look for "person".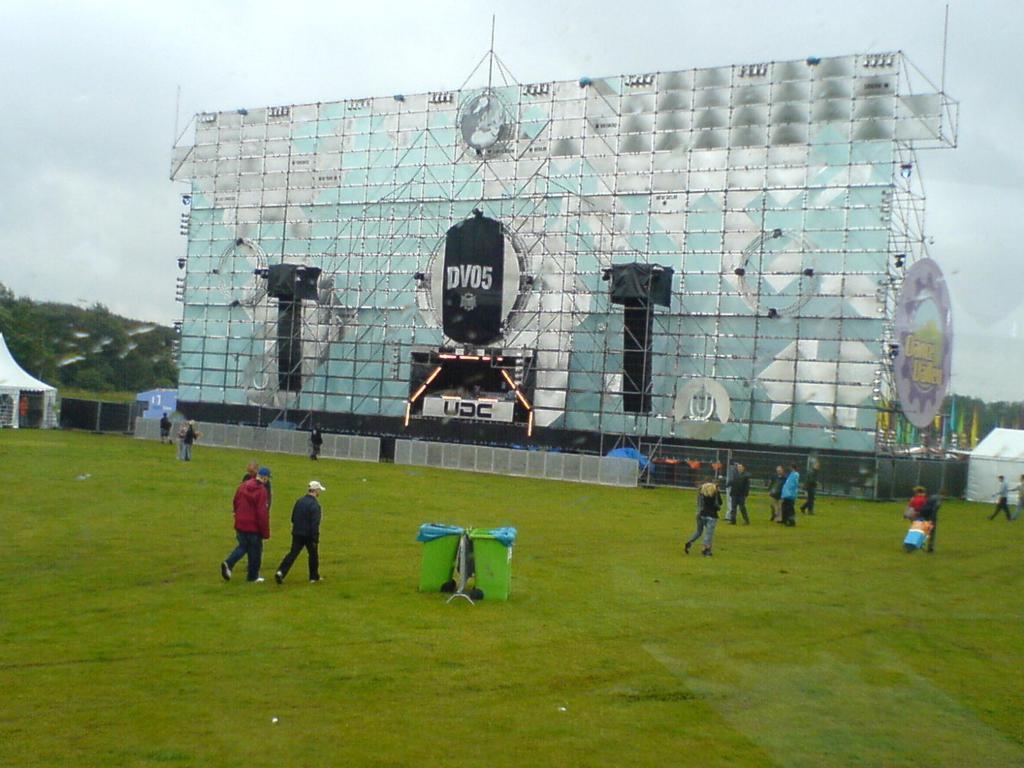
Found: crop(160, 413, 171, 445).
